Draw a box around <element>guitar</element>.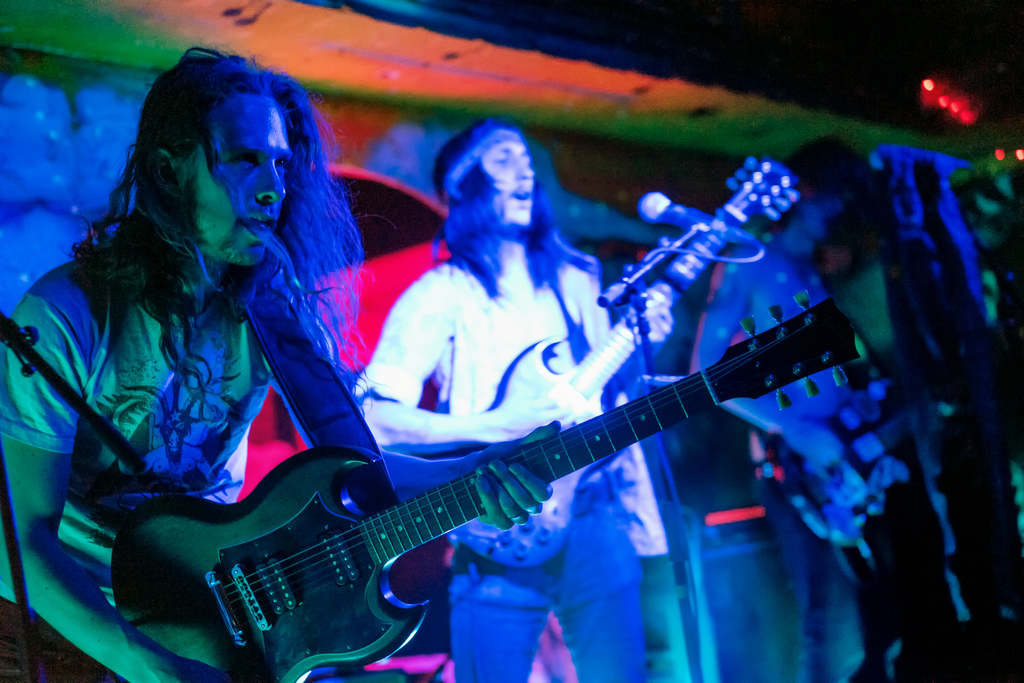
bbox=[446, 155, 801, 570].
